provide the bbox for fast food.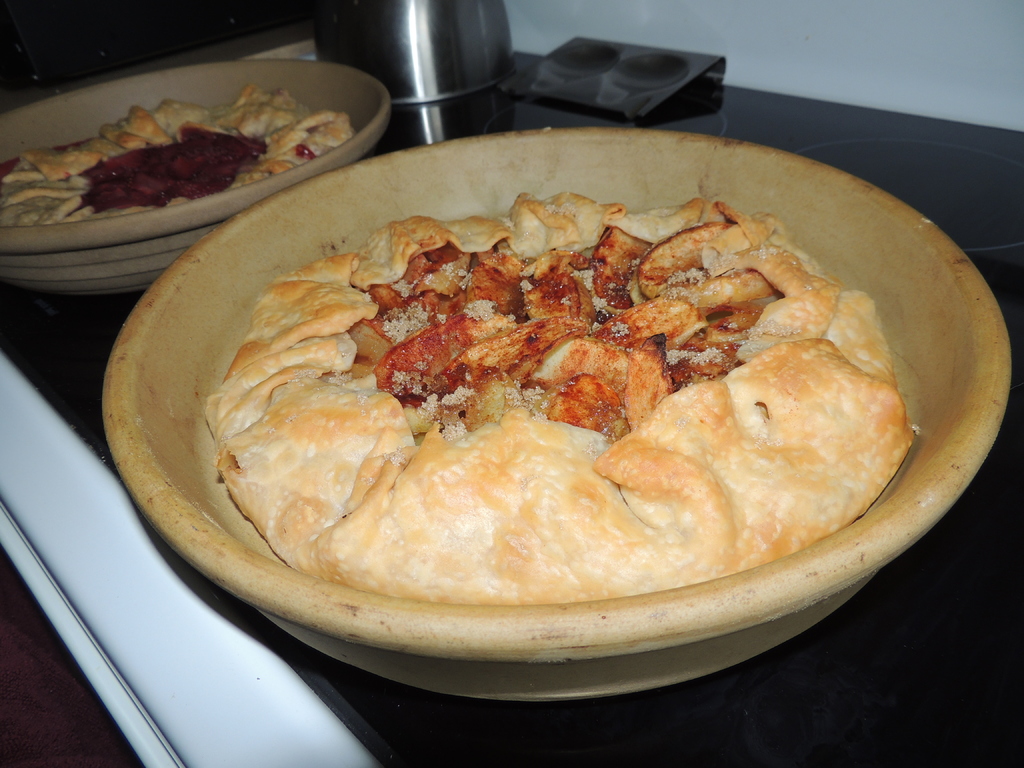
x1=42 y1=70 x2=362 y2=242.
